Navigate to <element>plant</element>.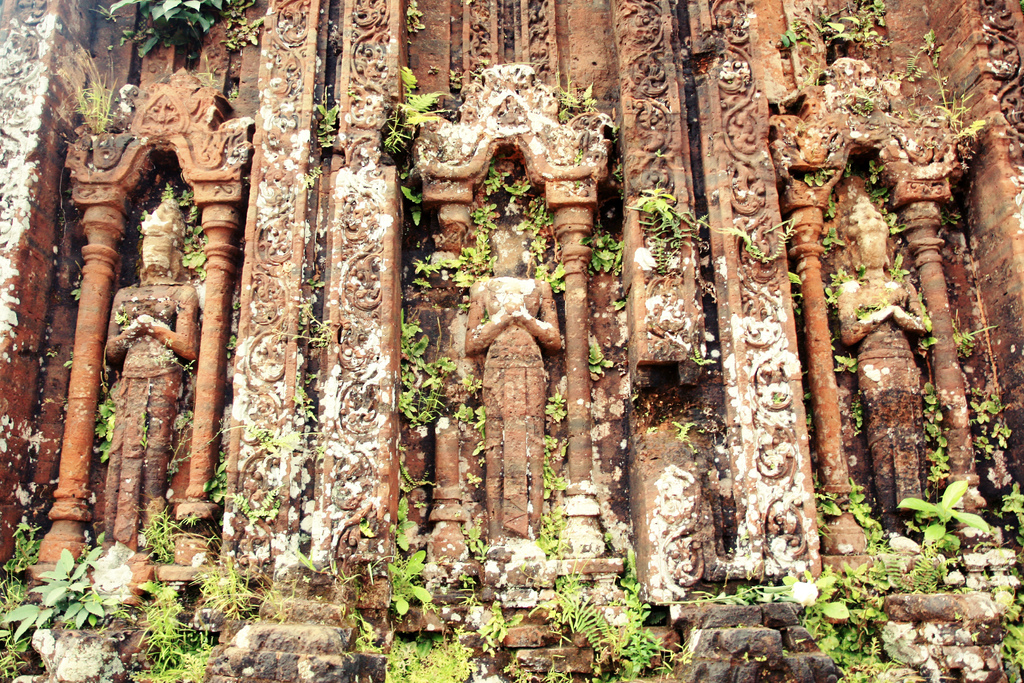
Navigation target: 545:392:570:424.
